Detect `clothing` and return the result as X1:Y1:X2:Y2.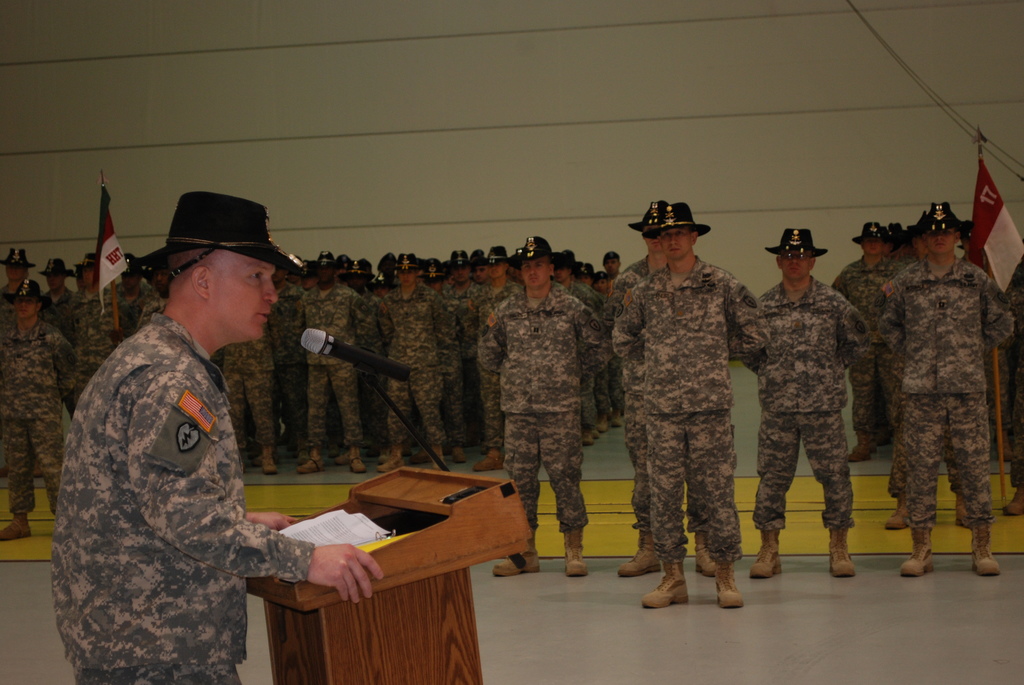
864:256:1014:529.
